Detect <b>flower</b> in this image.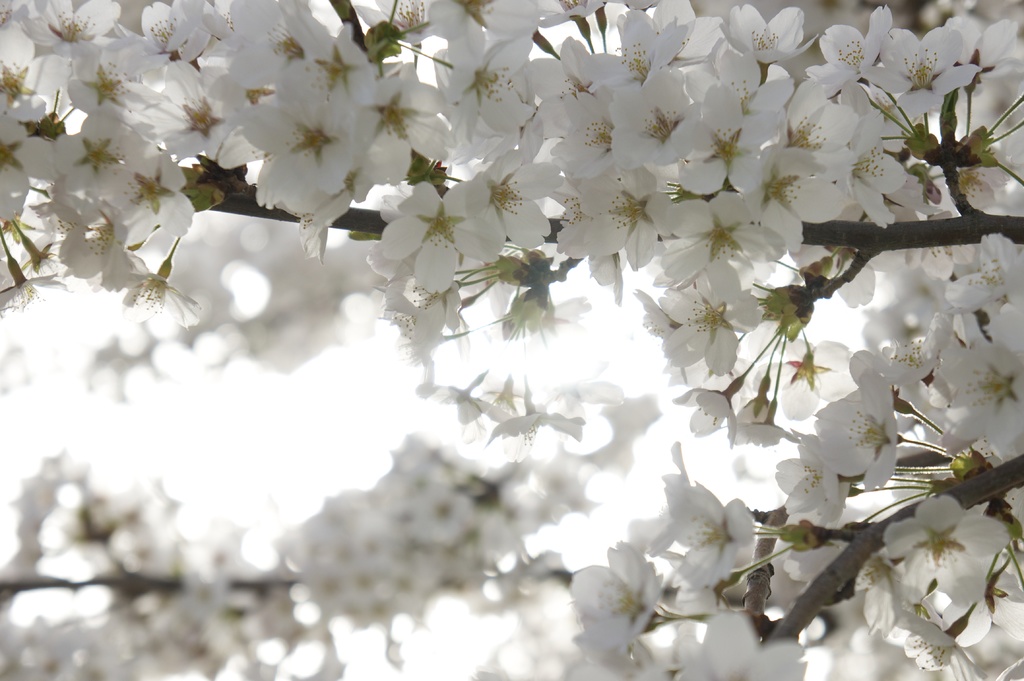
Detection: crop(632, 291, 683, 385).
